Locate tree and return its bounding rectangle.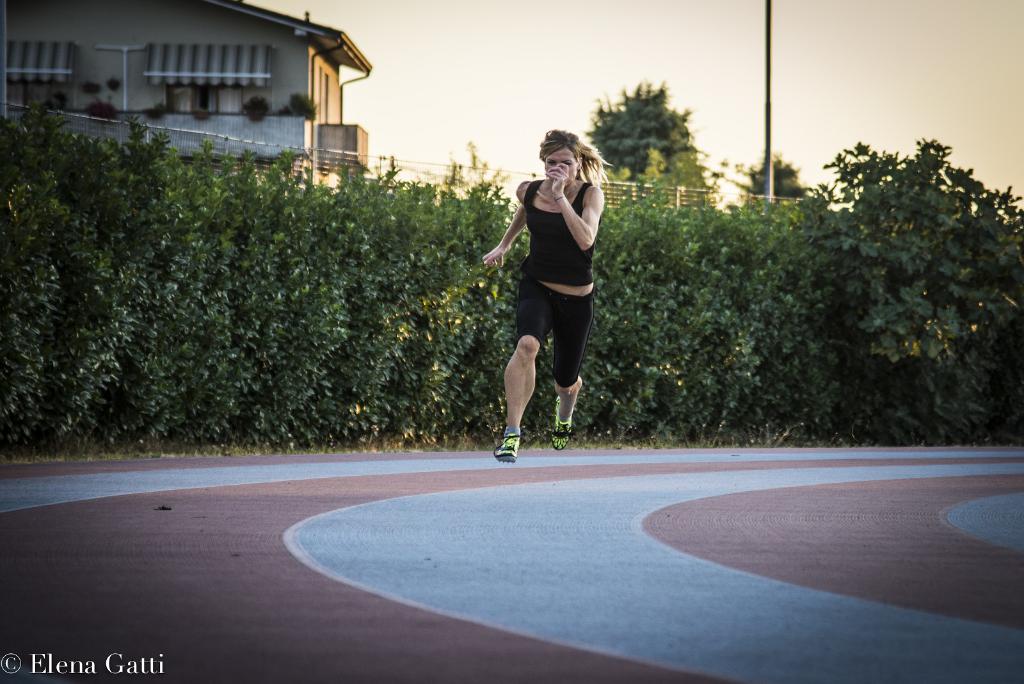
box(659, 198, 788, 442).
